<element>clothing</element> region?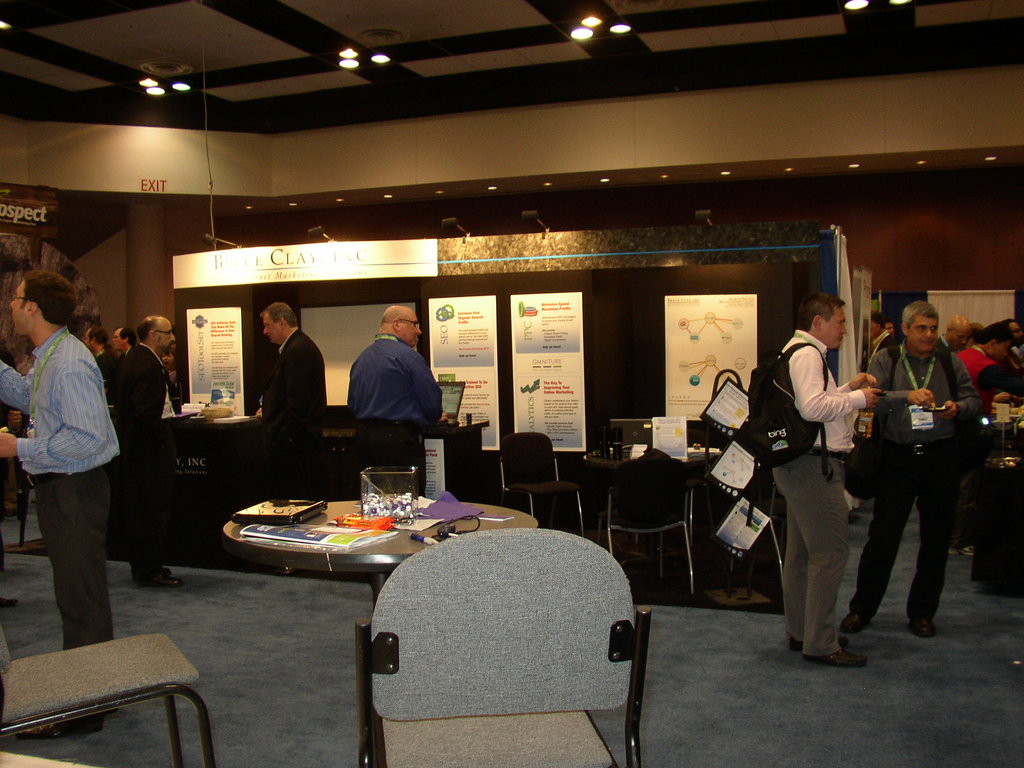
342/329/440/465
